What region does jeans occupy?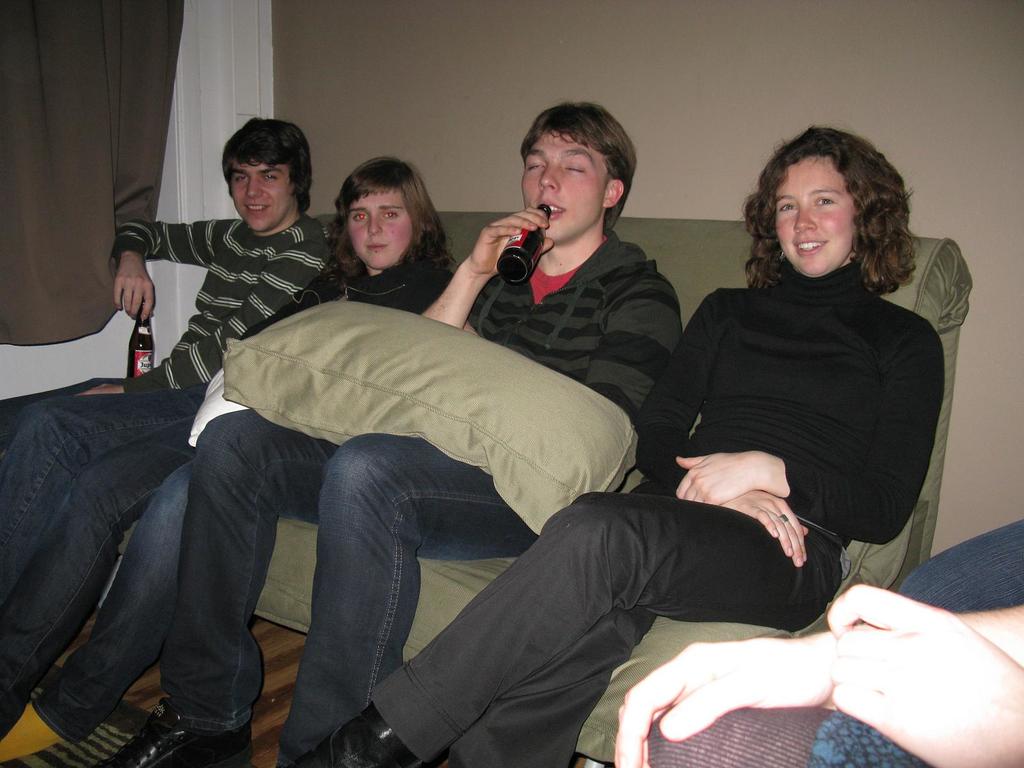
l=127, t=381, r=584, b=726.
